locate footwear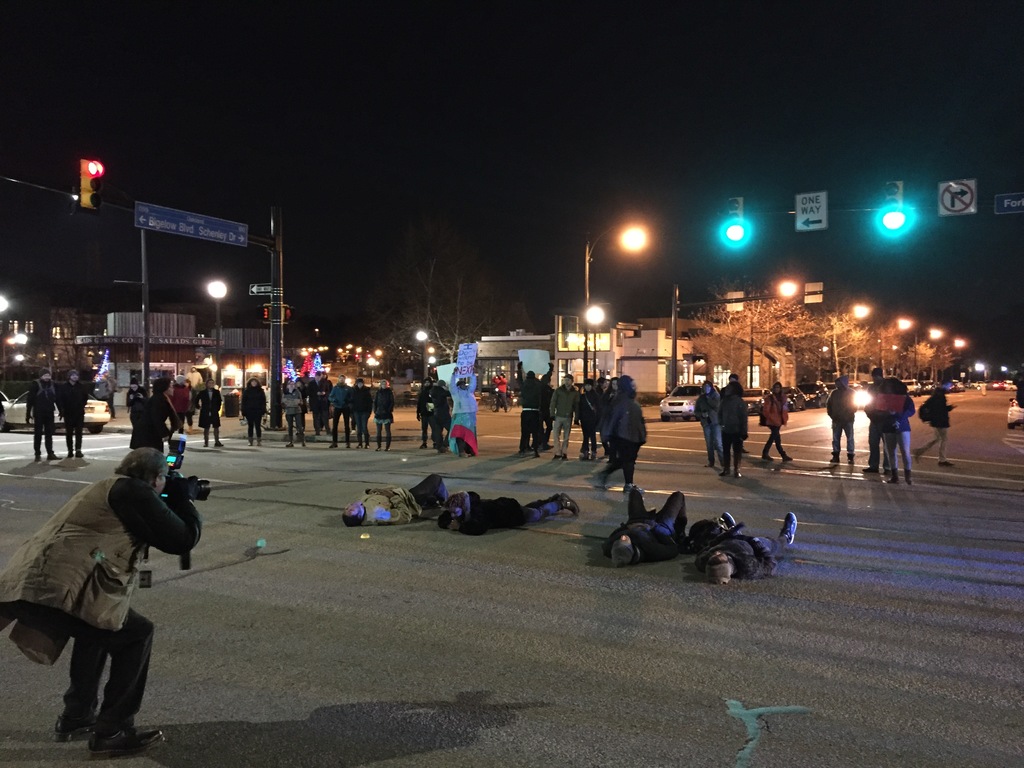
[x1=777, y1=510, x2=799, y2=547]
